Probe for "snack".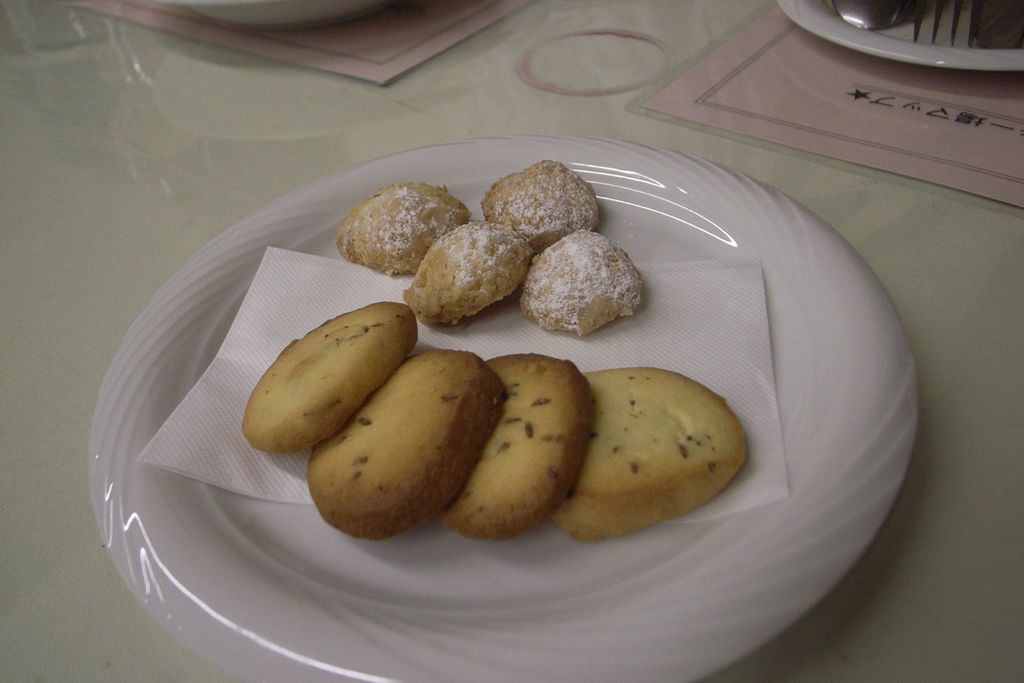
Probe result: select_region(519, 226, 641, 336).
